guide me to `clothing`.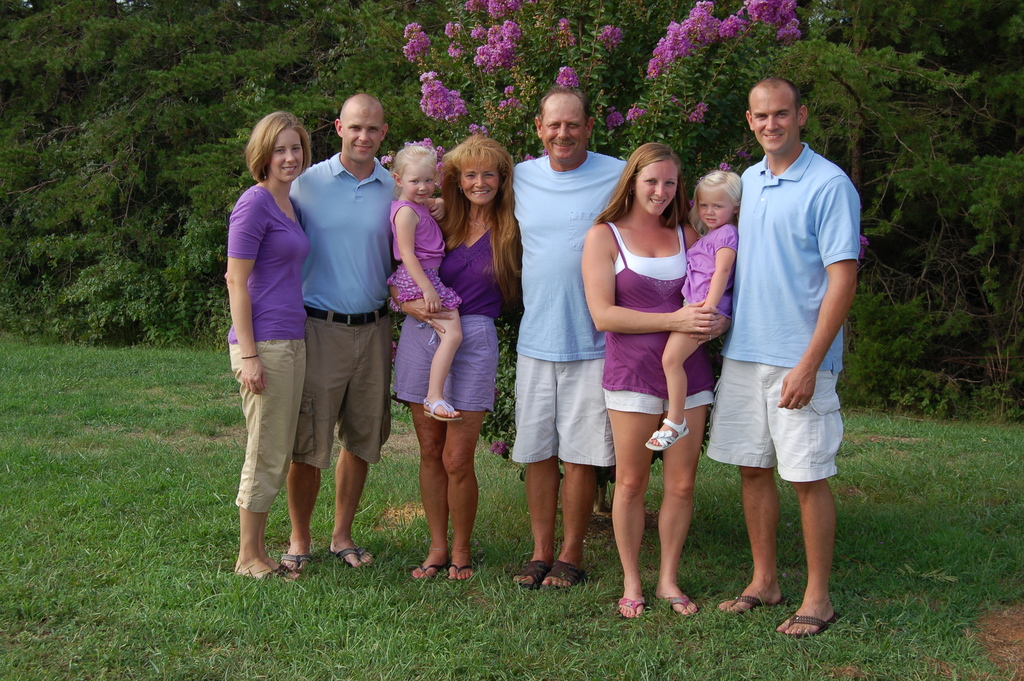
Guidance: left=598, top=224, right=719, bottom=411.
